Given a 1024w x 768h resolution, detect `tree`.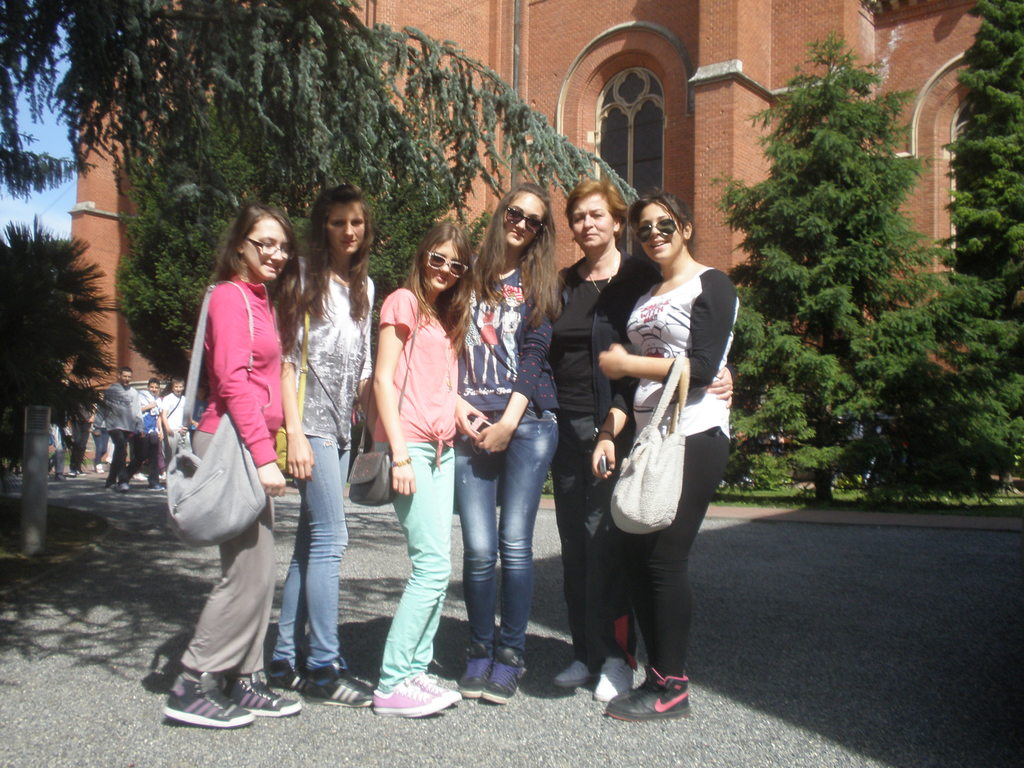
locate(717, 28, 979, 510).
